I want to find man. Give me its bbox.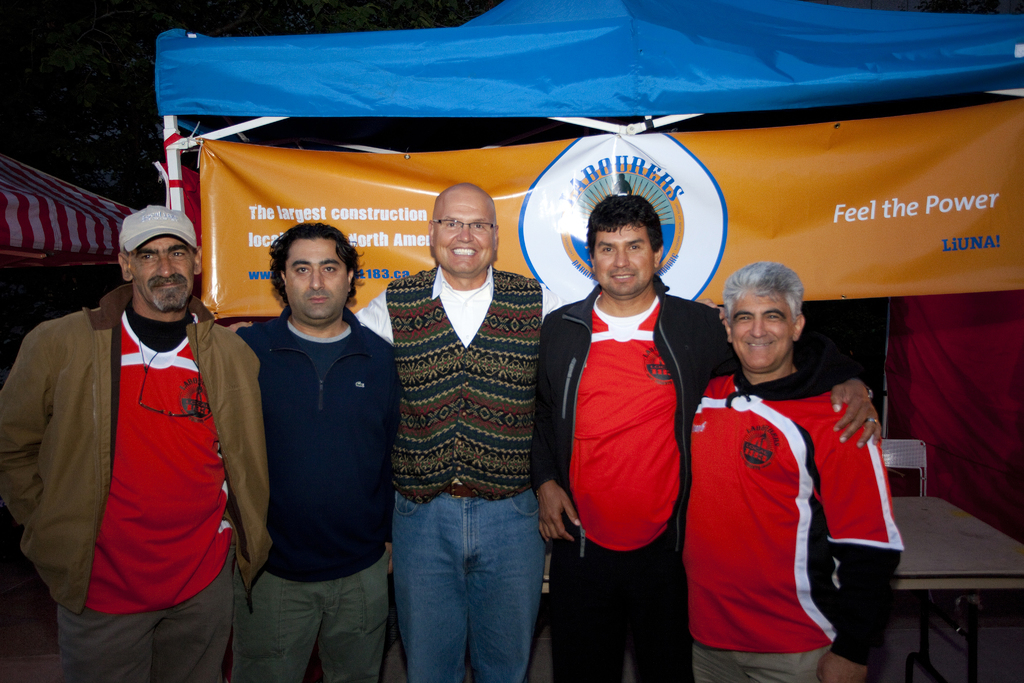
236:219:401:682.
